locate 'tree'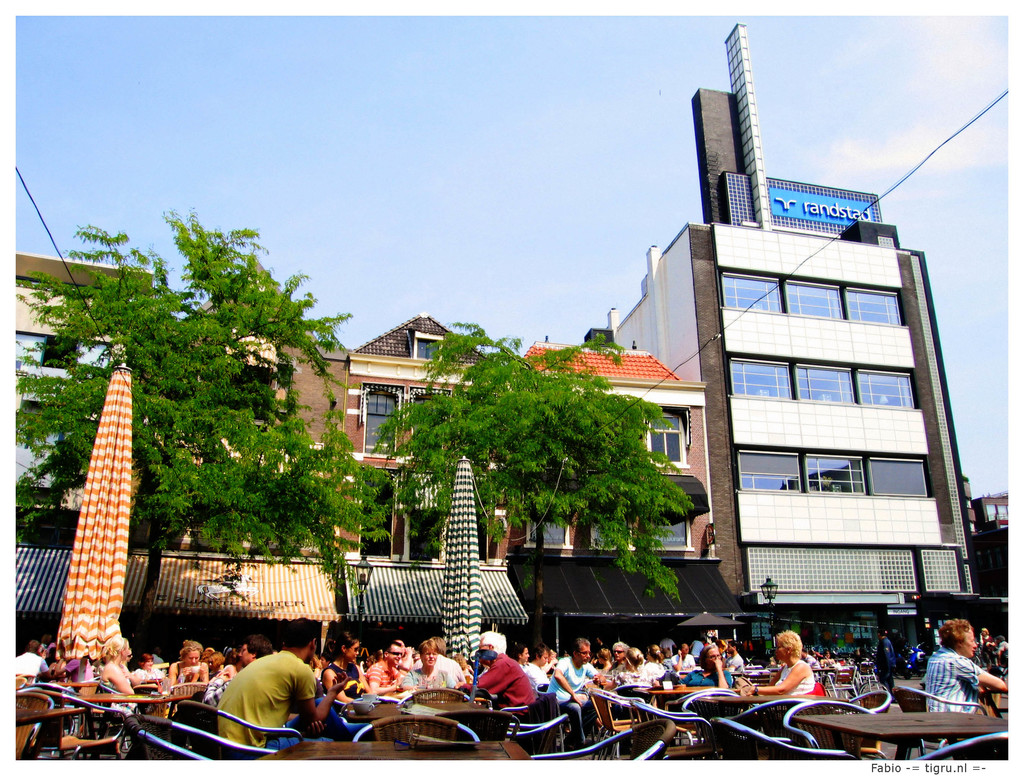
(x1=20, y1=200, x2=399, y2=598)
